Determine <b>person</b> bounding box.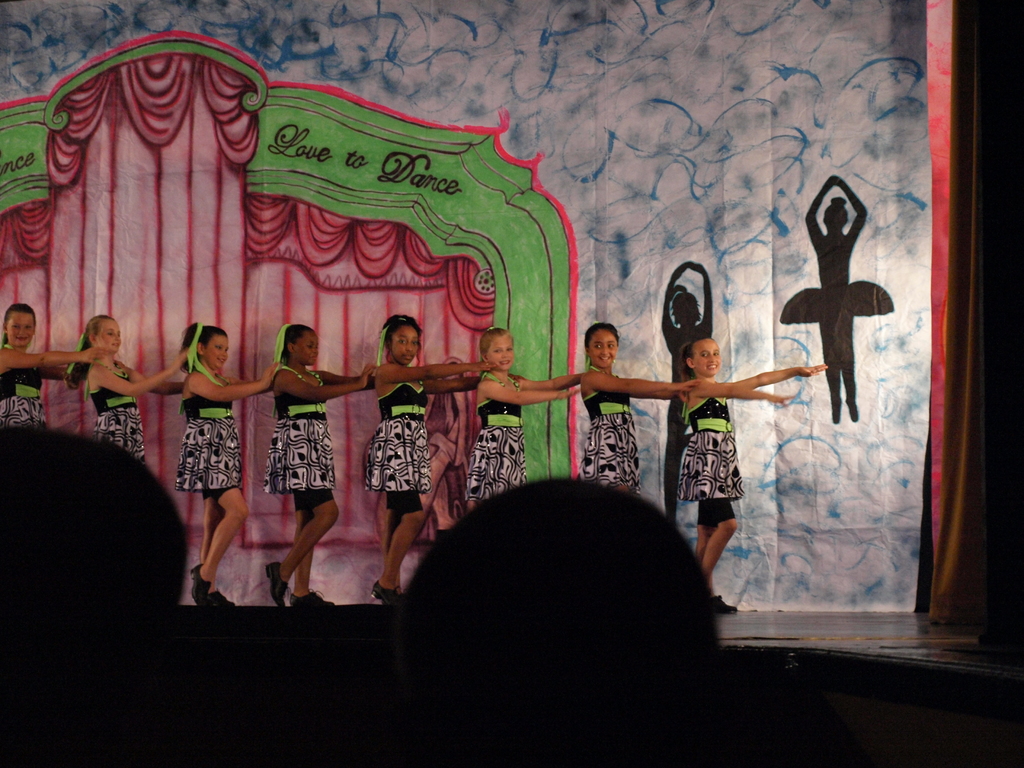
Determined: x1=247 y1=307 x2=332 y2=612.
